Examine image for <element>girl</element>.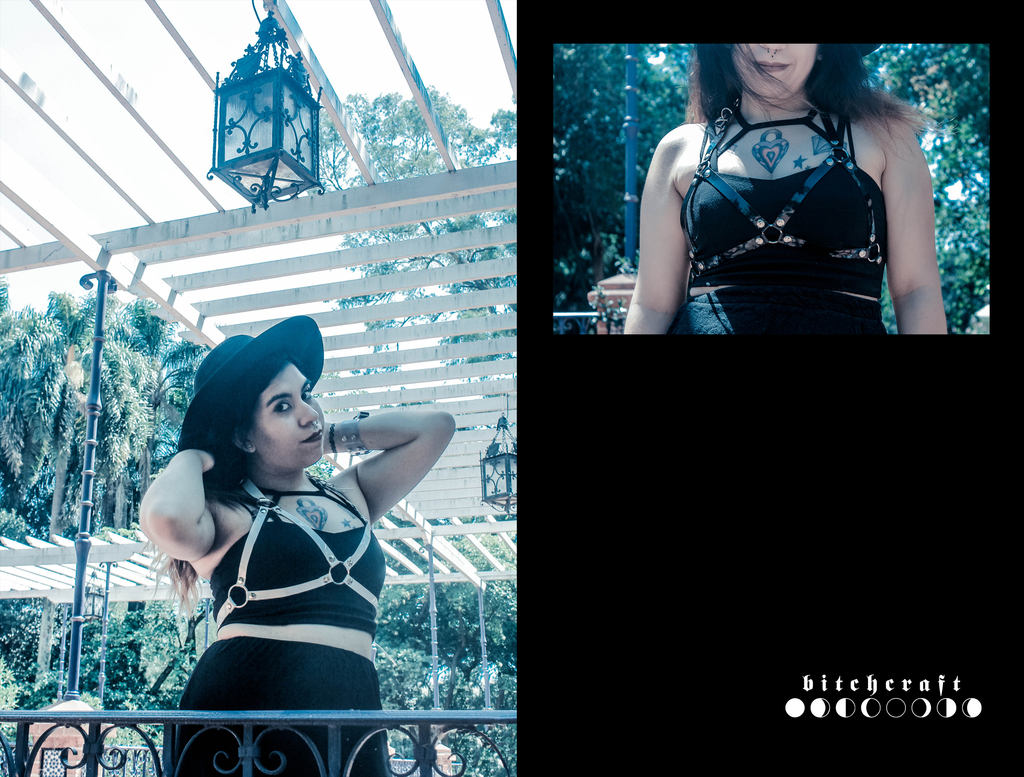
Examination result: box(129, 312, 456, 776).
